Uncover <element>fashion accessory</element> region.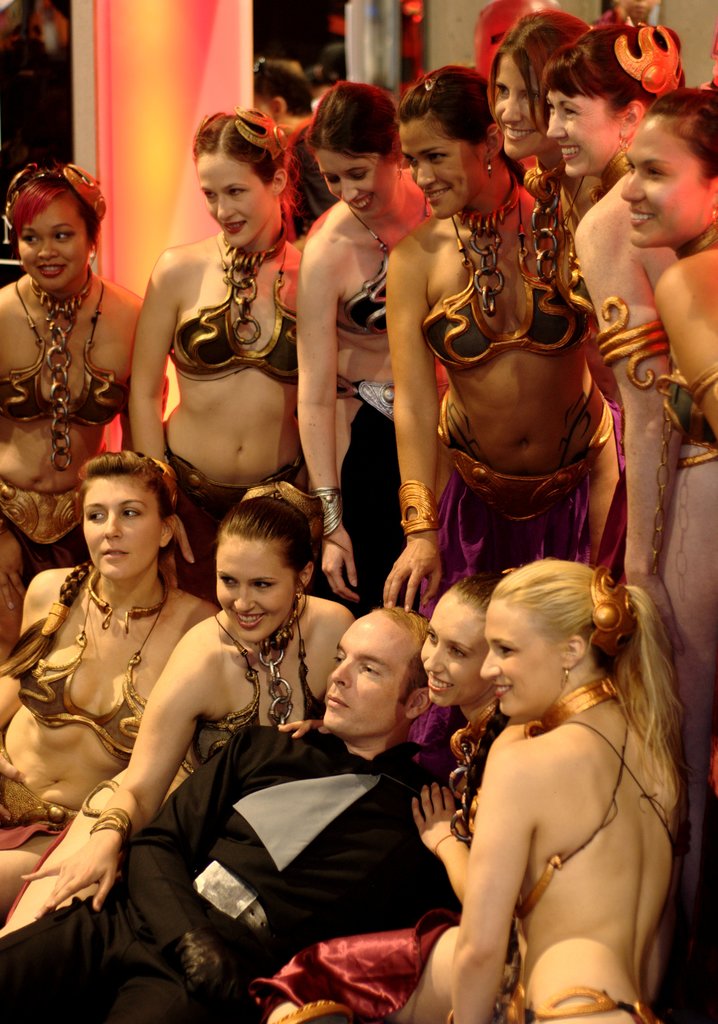
Uncovered: [left=152, top=457, right=175, bottom=506].
